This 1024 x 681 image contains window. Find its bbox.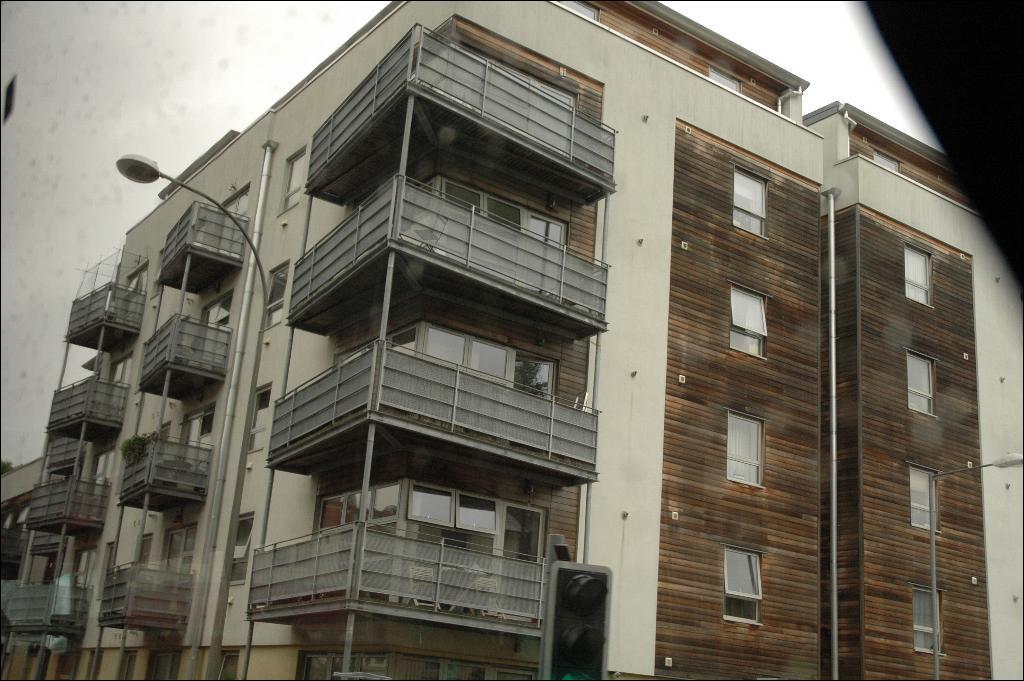
box(731, 281, 763, 360).
